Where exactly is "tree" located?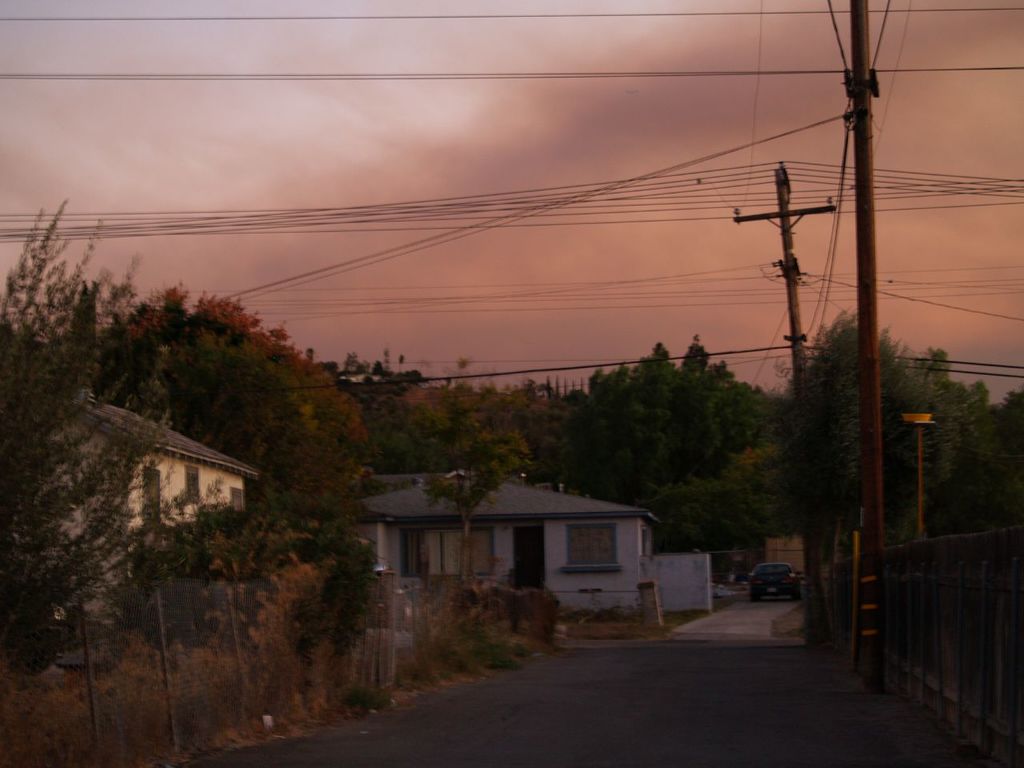
Its bounding box is bbox=(431, 458, 503, 585).
